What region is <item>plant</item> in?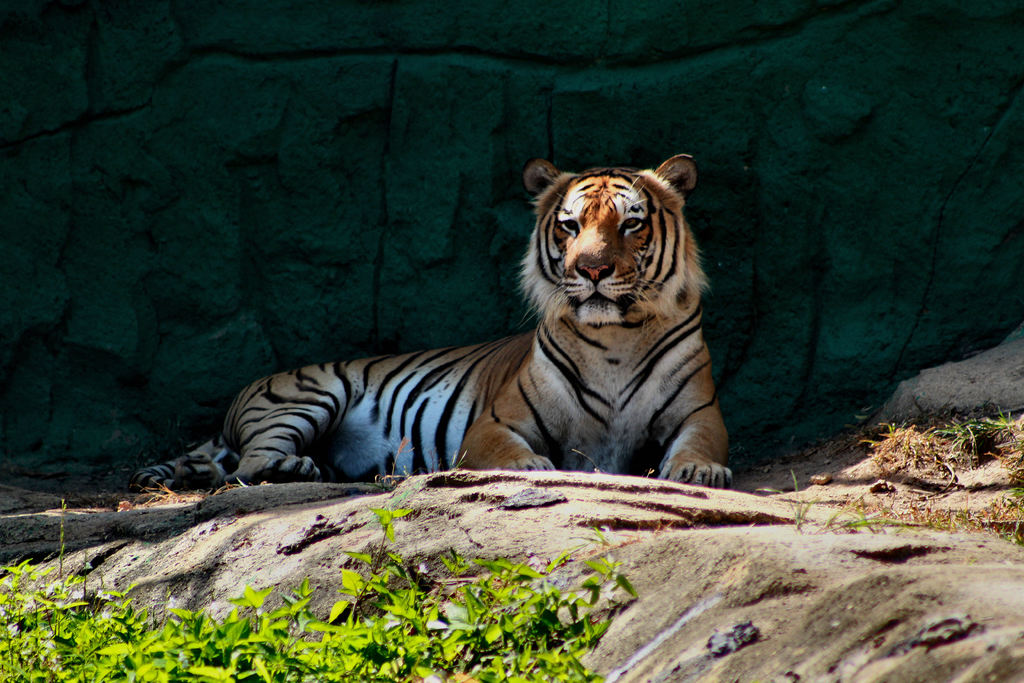
Rect(830, 491, 884, 554).
